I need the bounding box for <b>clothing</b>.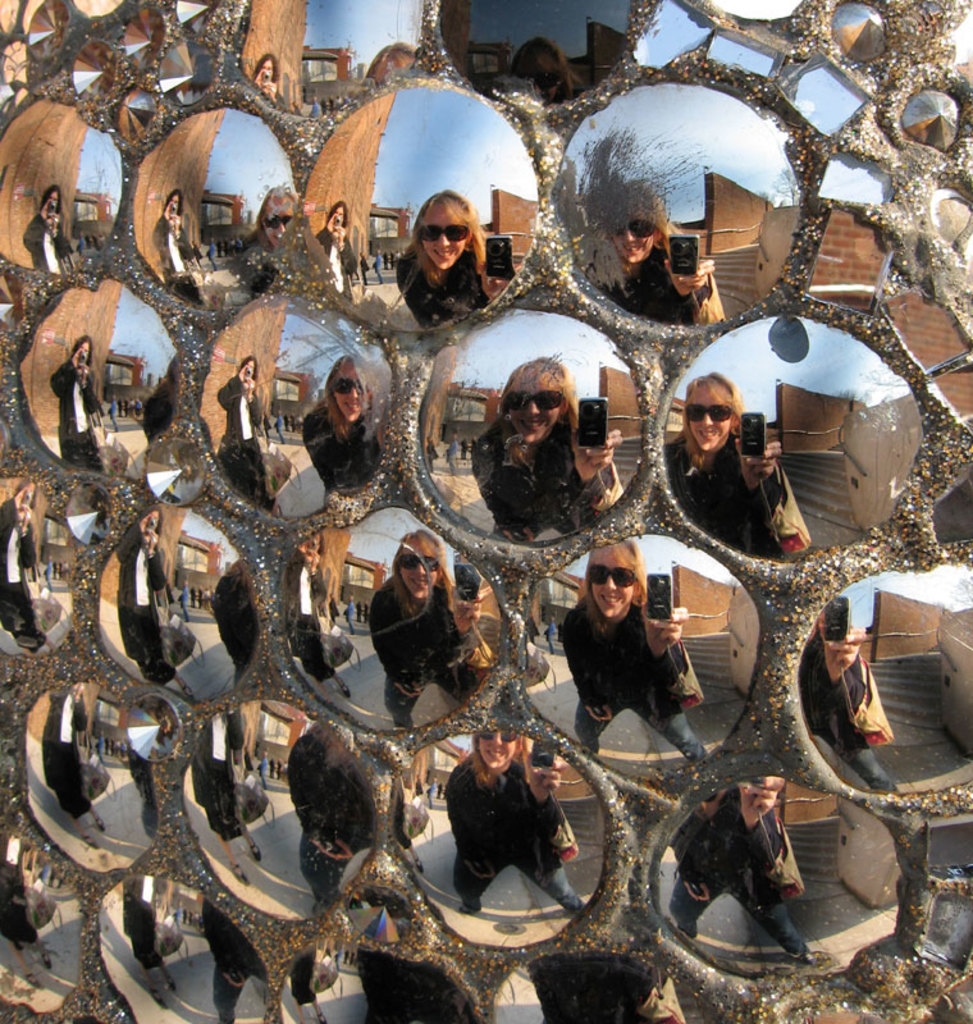
Here it is: bbox=(50, 360, 104, 474).
